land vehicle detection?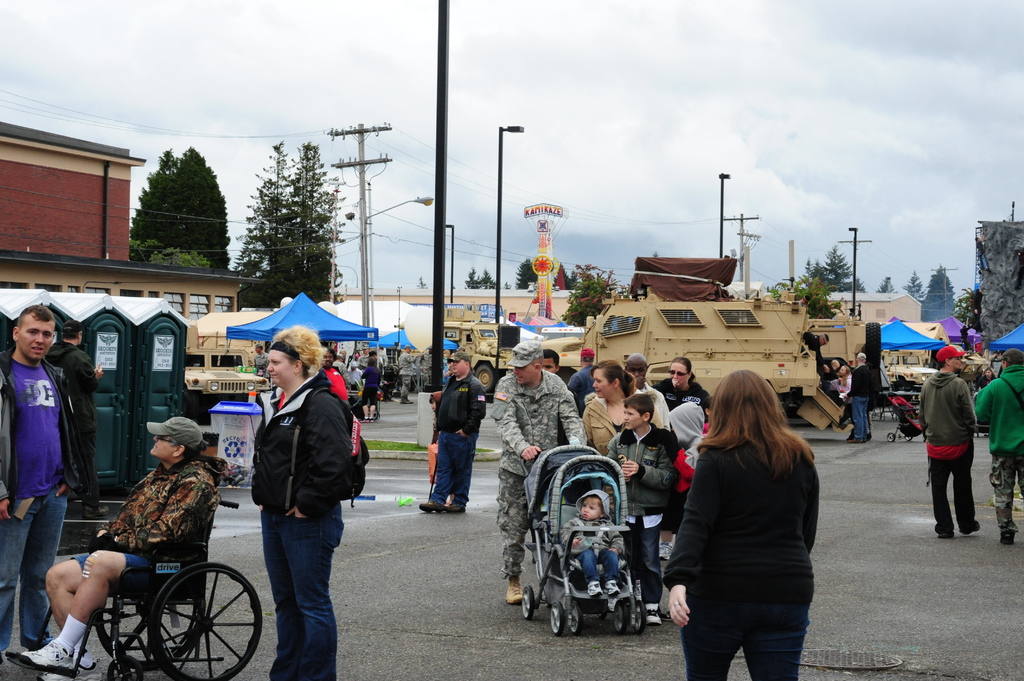
182/320/269/420
